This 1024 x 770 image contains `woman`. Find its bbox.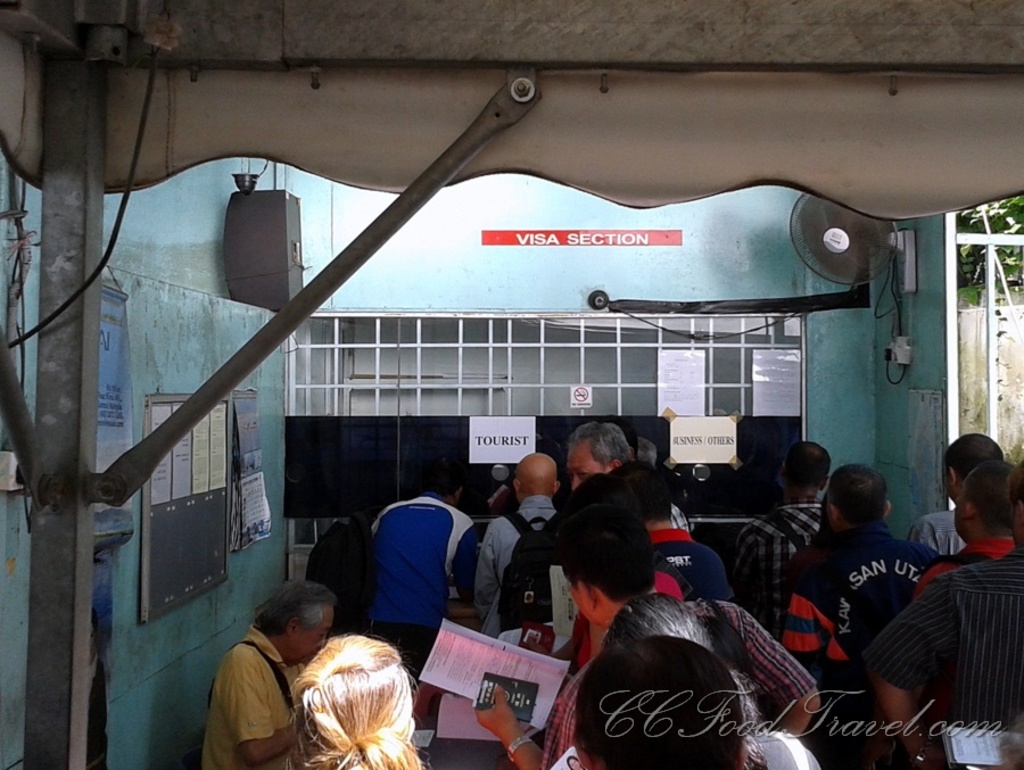
locate(255, 615, 432, 769).
